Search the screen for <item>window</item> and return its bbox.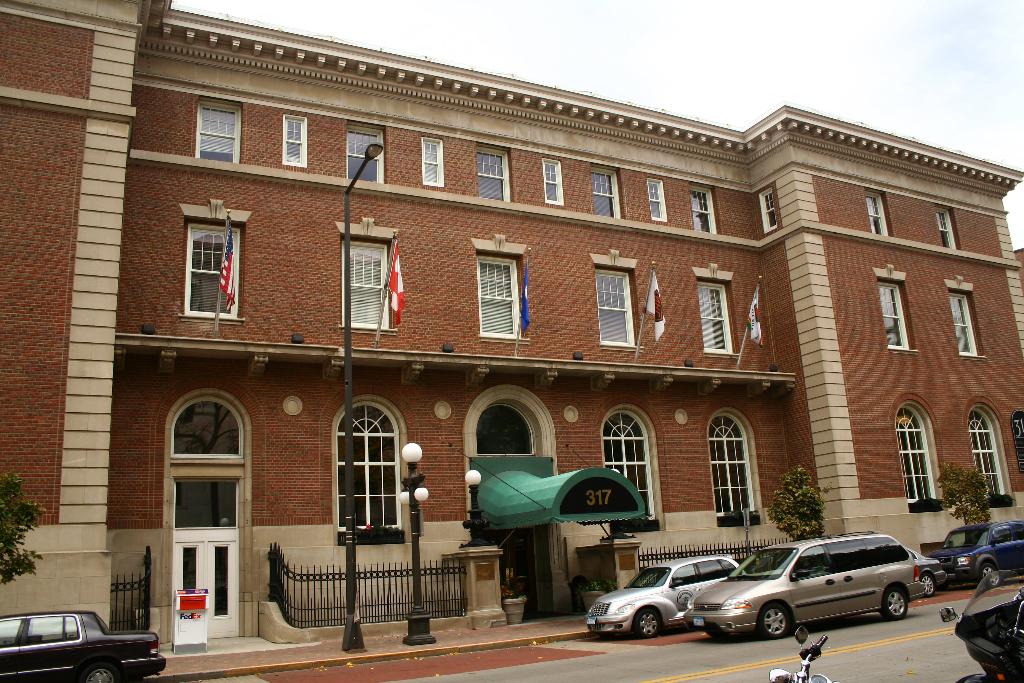
Found: [670, 563, 695, 584].
